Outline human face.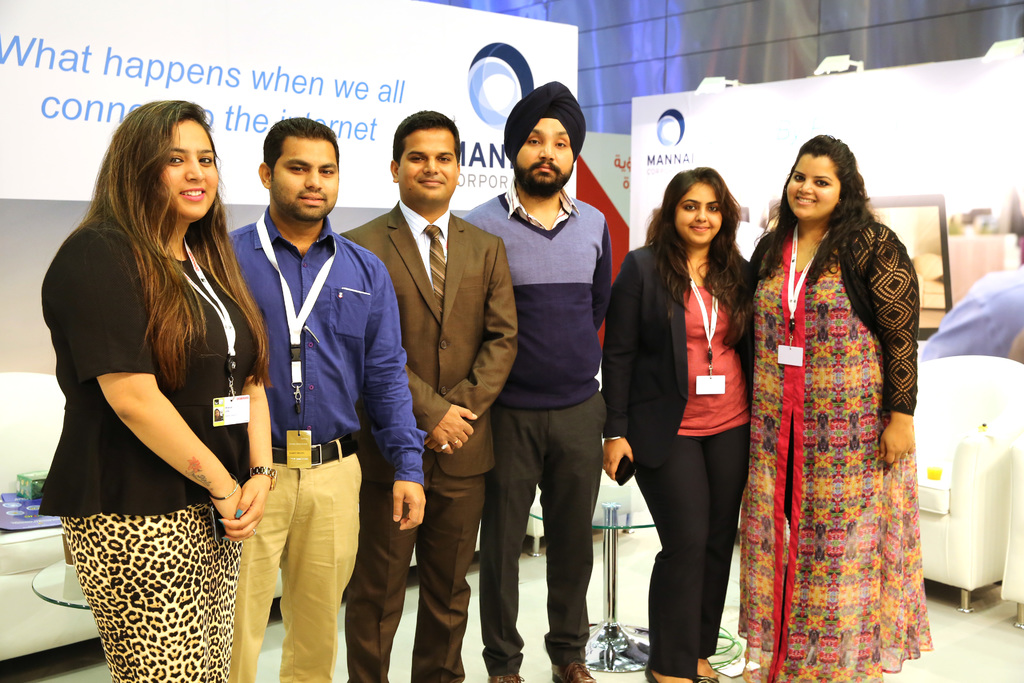
Outline: {"x1": 675, "y1": 183, "x2": 719, "y2": 244}.
